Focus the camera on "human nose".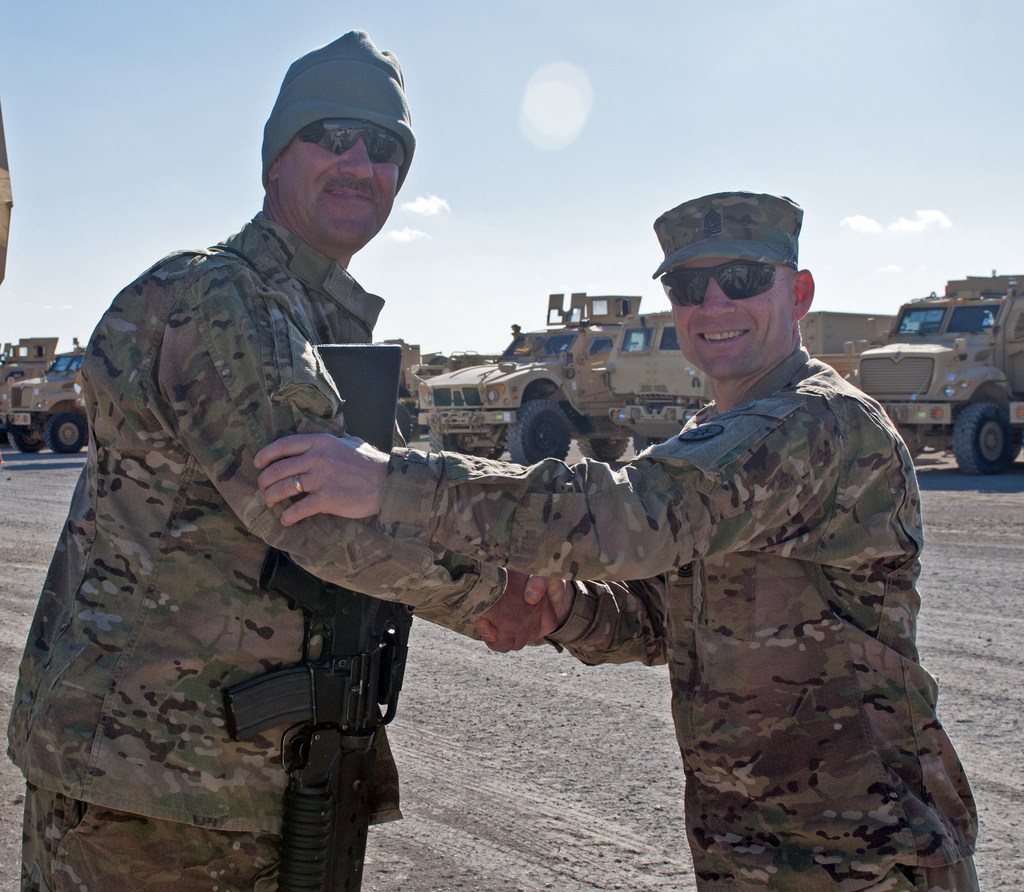
Focus region: select_region(698, 279, 737, 317).
